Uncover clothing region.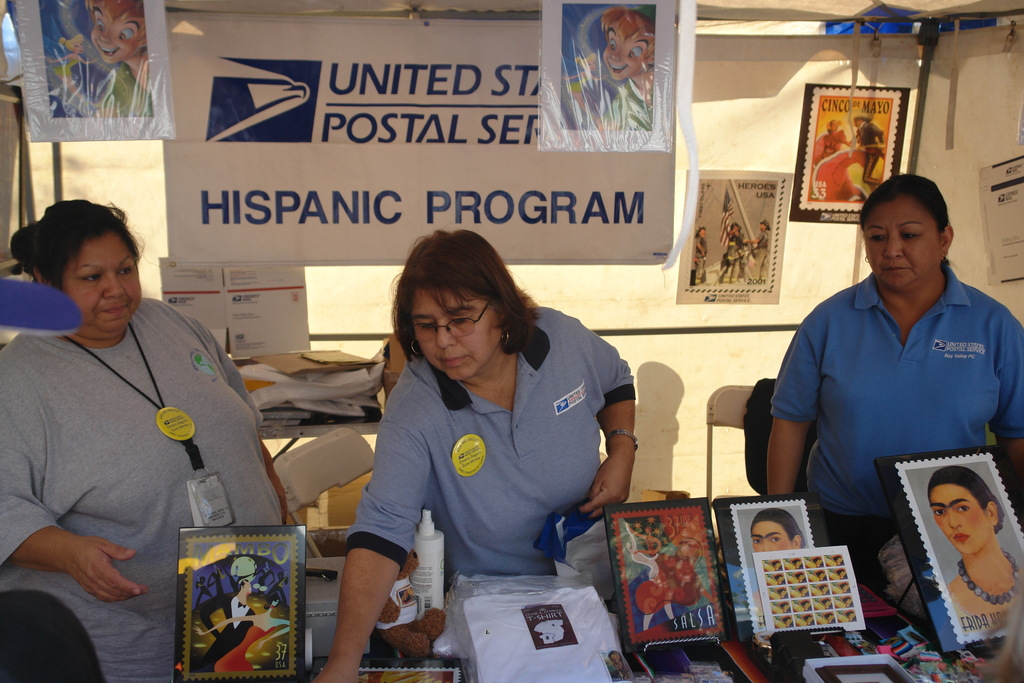
Uncovered: [x1=580, y1=72, x2=623, y2=125].
